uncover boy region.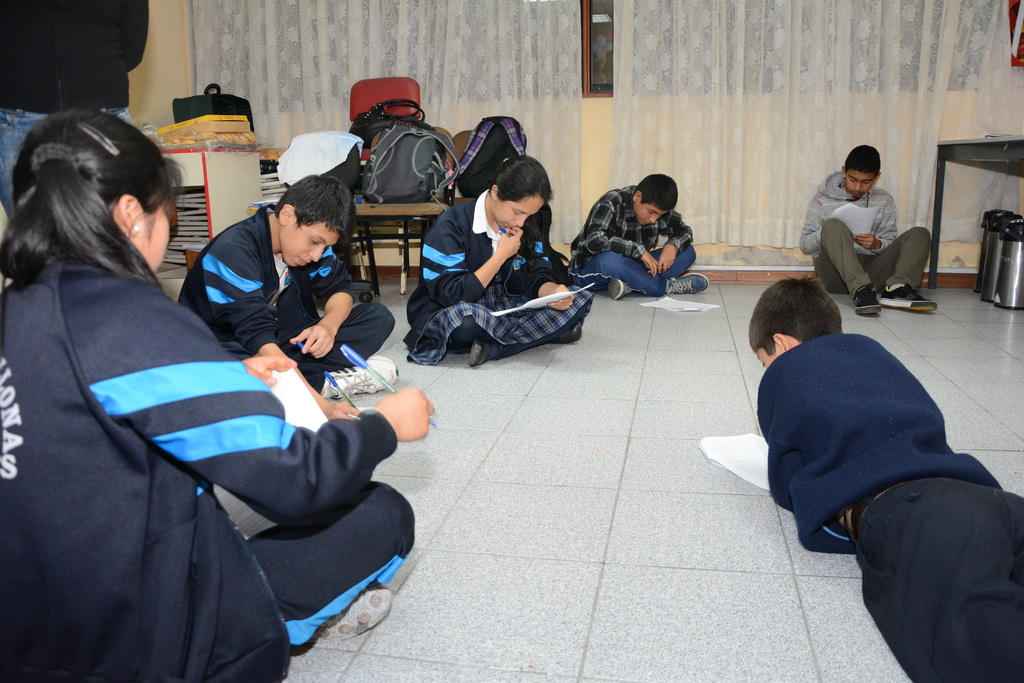
Uncovered: (749, 275, 1023, 682).
